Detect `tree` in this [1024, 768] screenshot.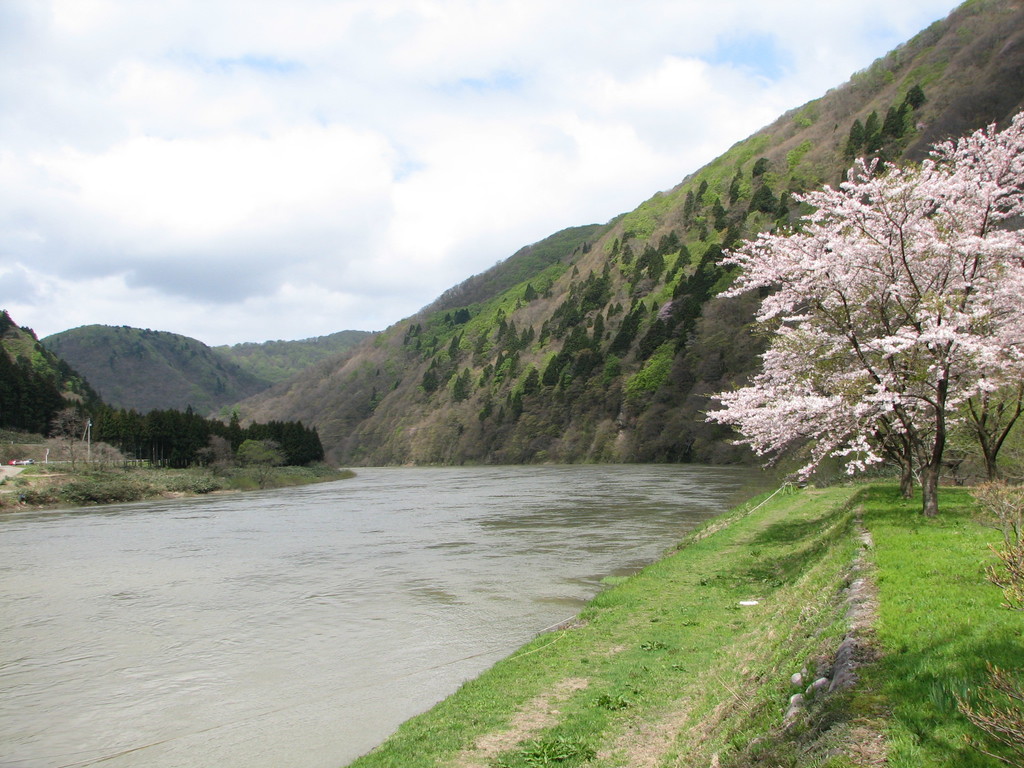
Detection: [left=747, top=184, right=776, bottom=214].
